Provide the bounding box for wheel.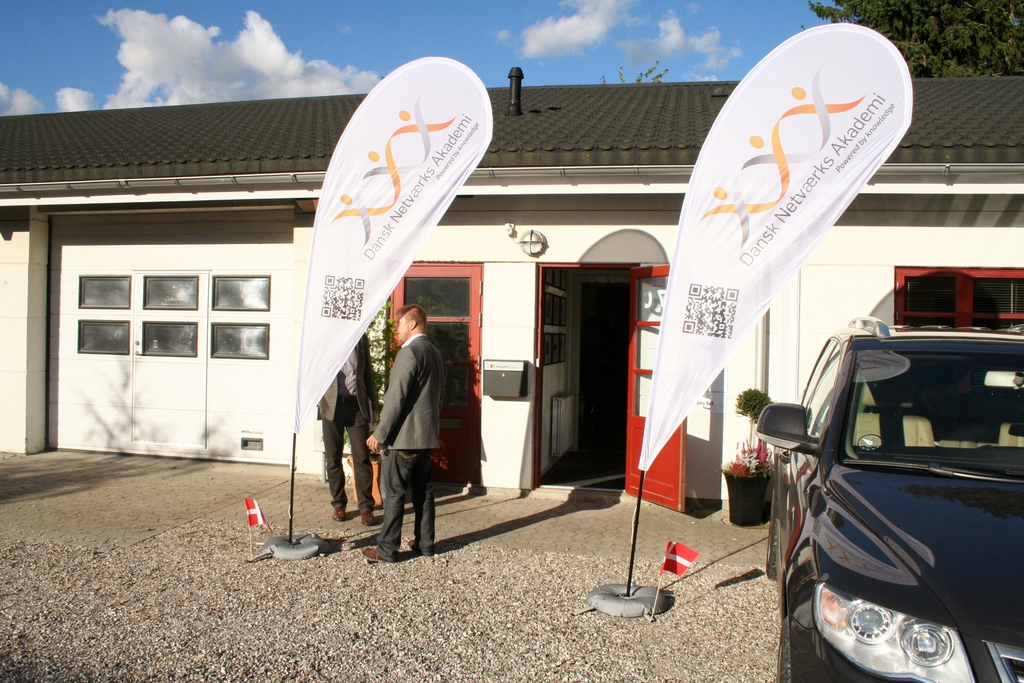
<region>764, 495, 779, 582</region>.
